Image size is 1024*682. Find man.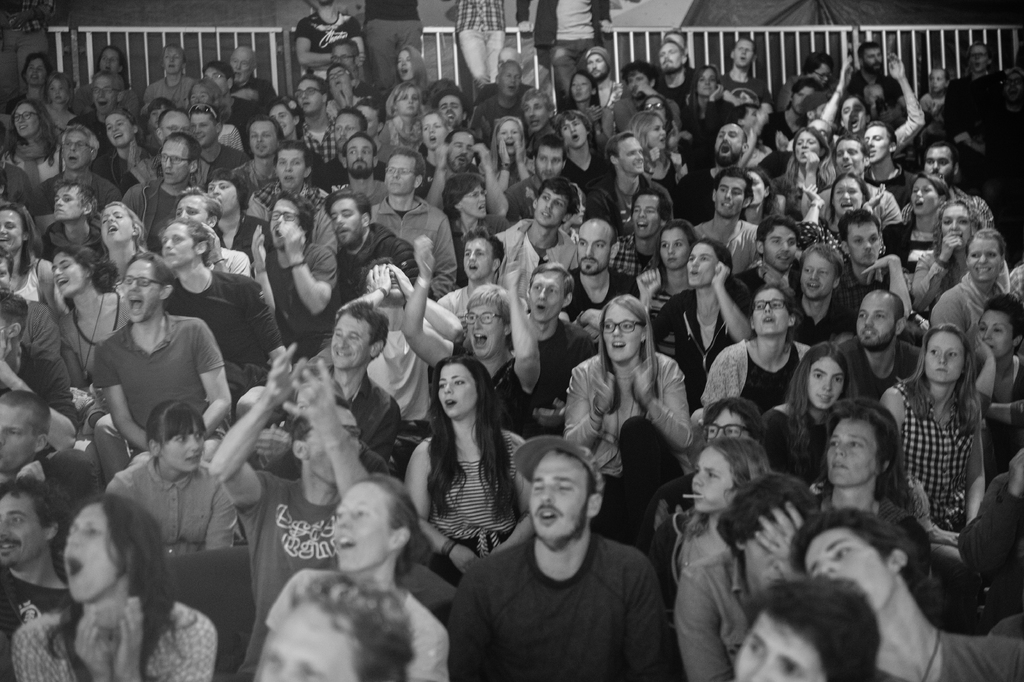
(left=821, top=136, right=900, bottom=225).
